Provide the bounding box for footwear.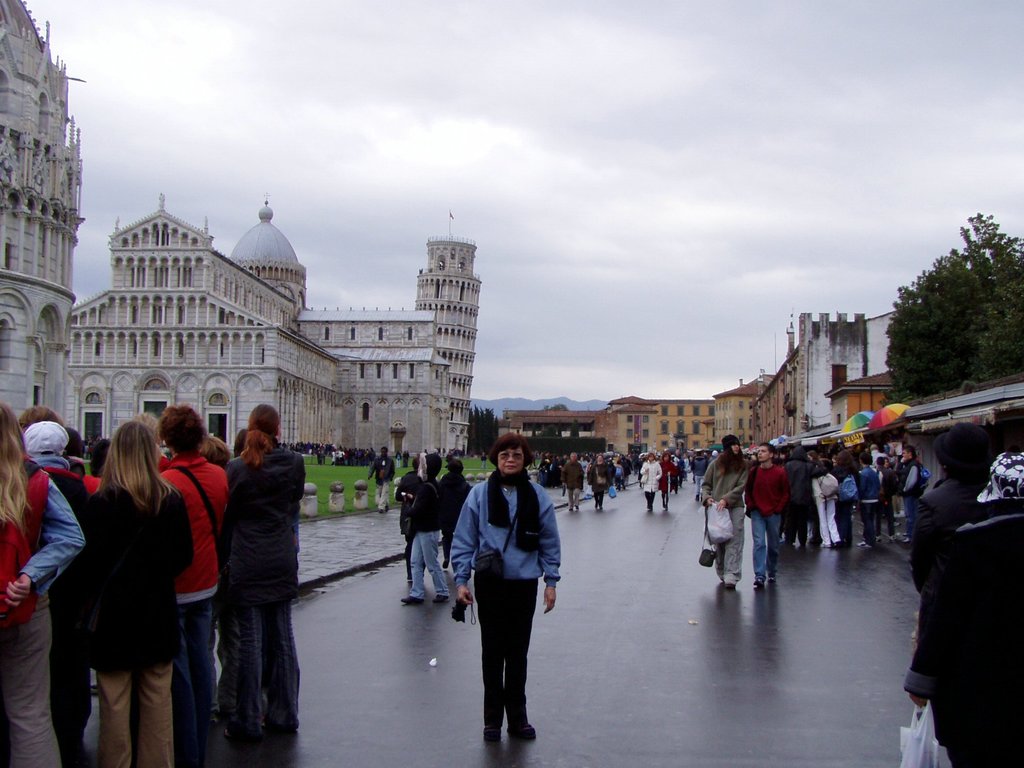
crop(722, 579, 735, 590).
